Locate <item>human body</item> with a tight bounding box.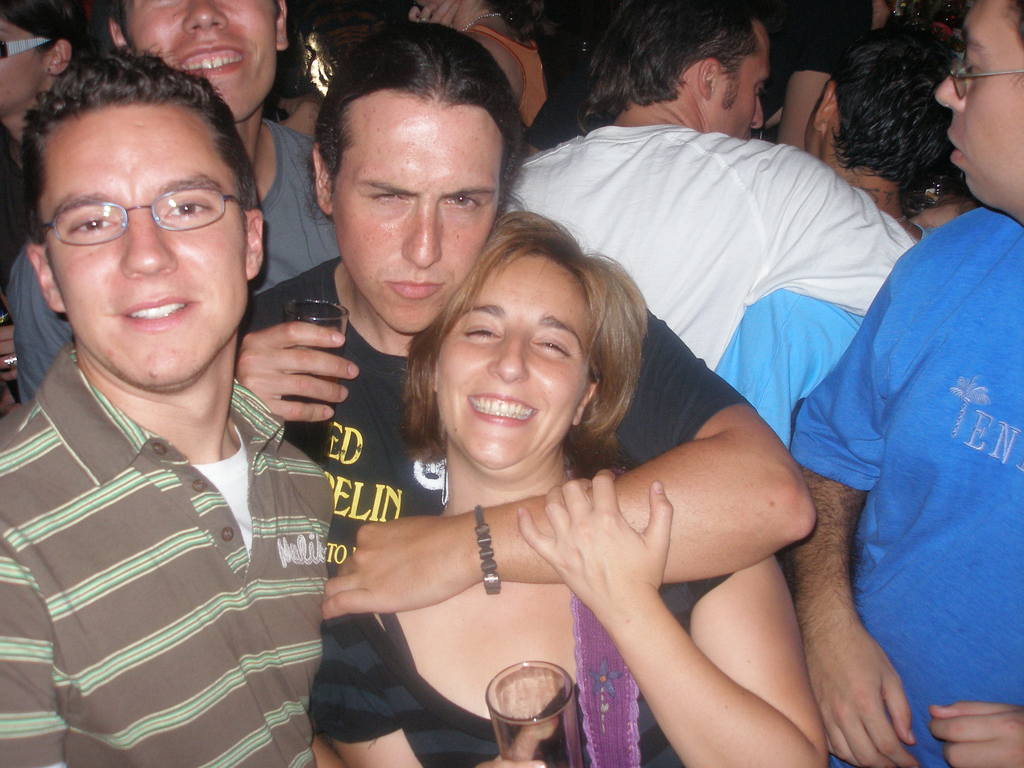
bbox=[310, 461, 831, 767].
